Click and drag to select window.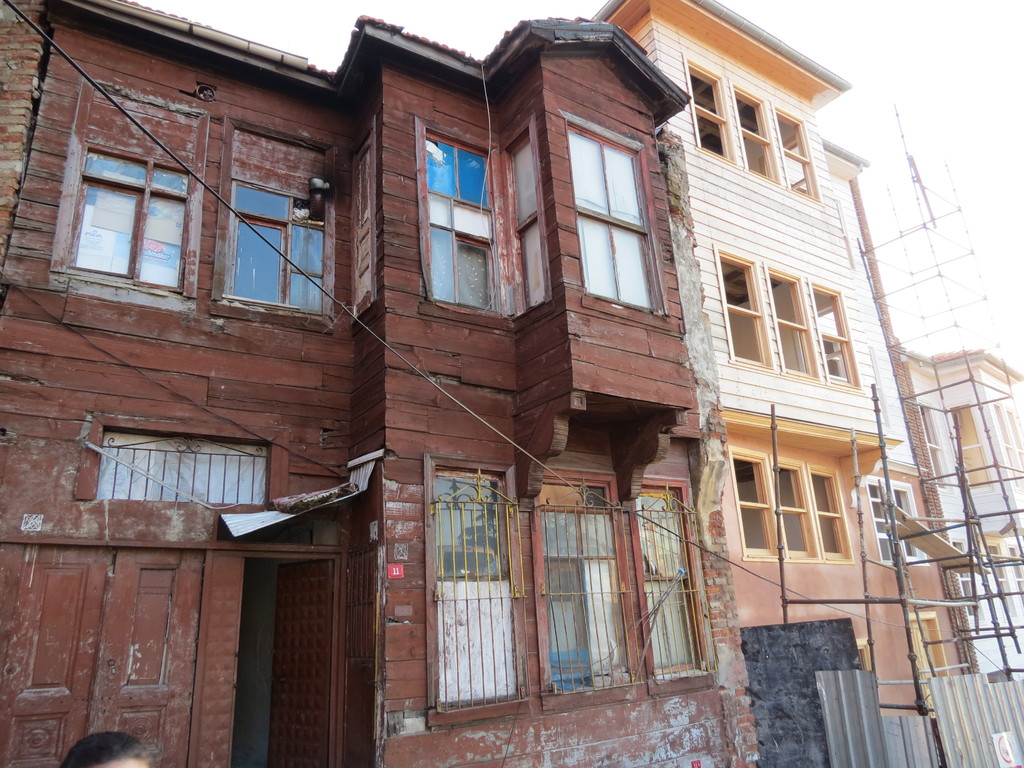
Selection: bbox=(726, 452, 792, 559).
